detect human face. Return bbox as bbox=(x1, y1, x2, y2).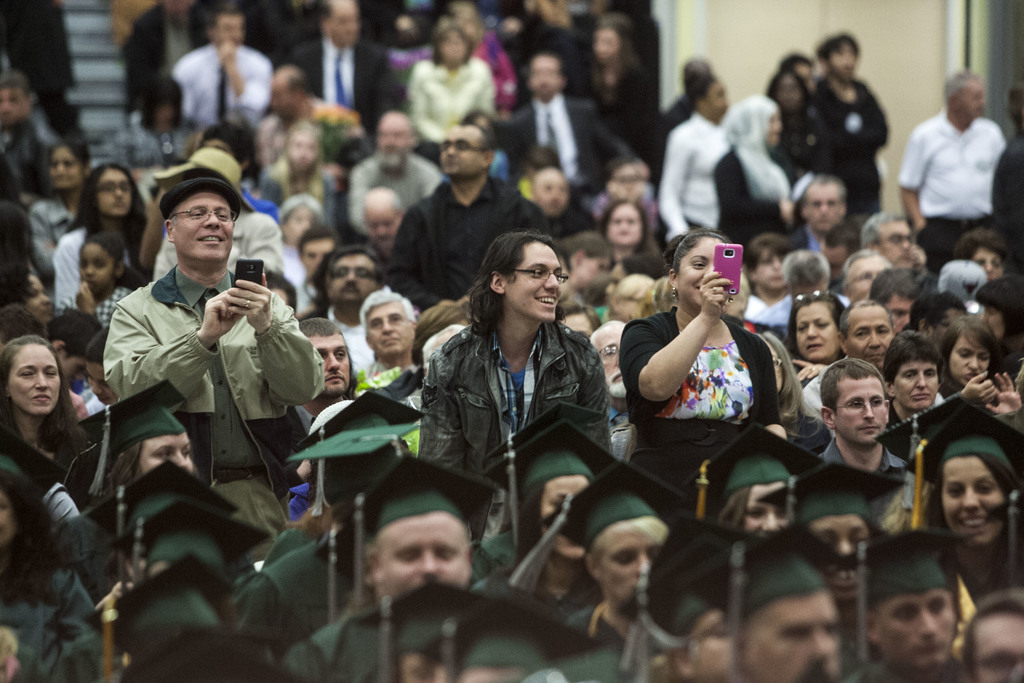
bbox=(801, 178, 843, 235).
